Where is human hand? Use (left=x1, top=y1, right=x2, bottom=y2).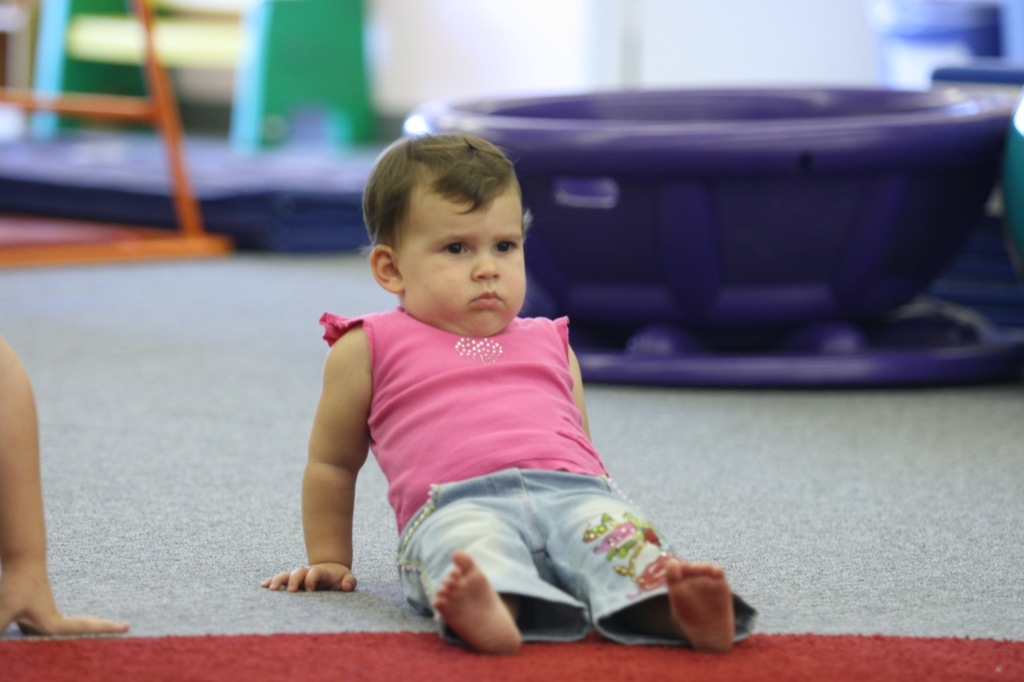
(left=0, top=562, right=129, bottom=635).
